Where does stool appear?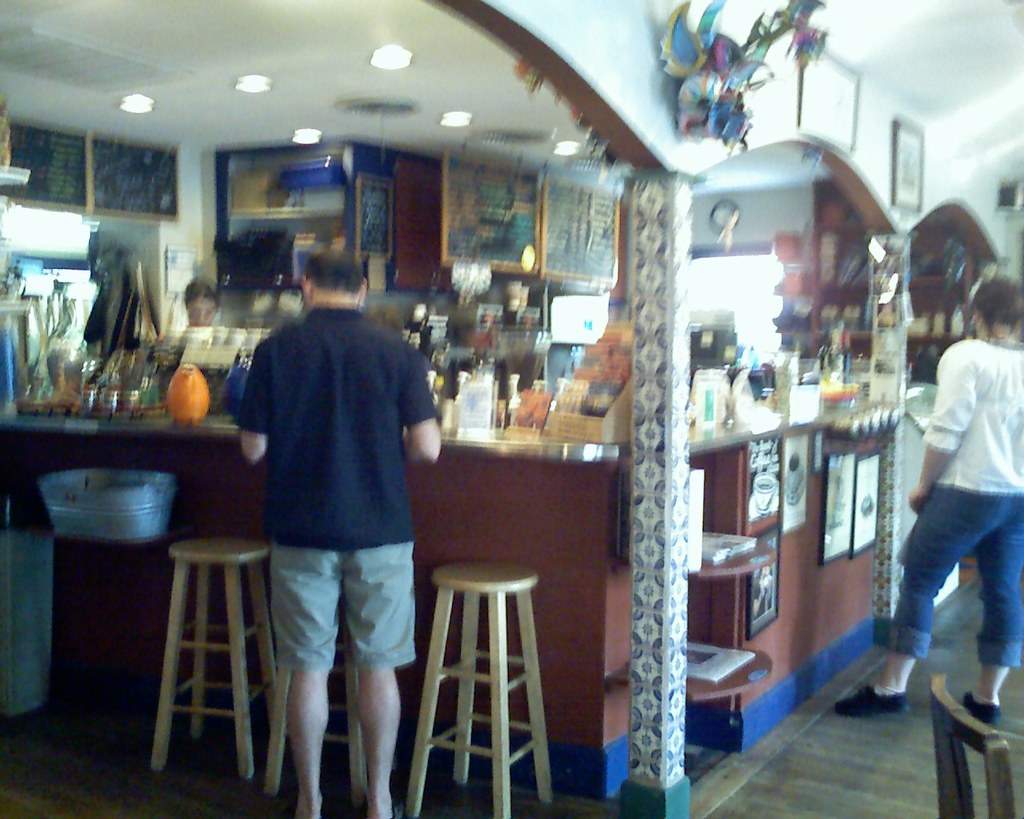
Appears at locate(402, 557, 562, 818).
